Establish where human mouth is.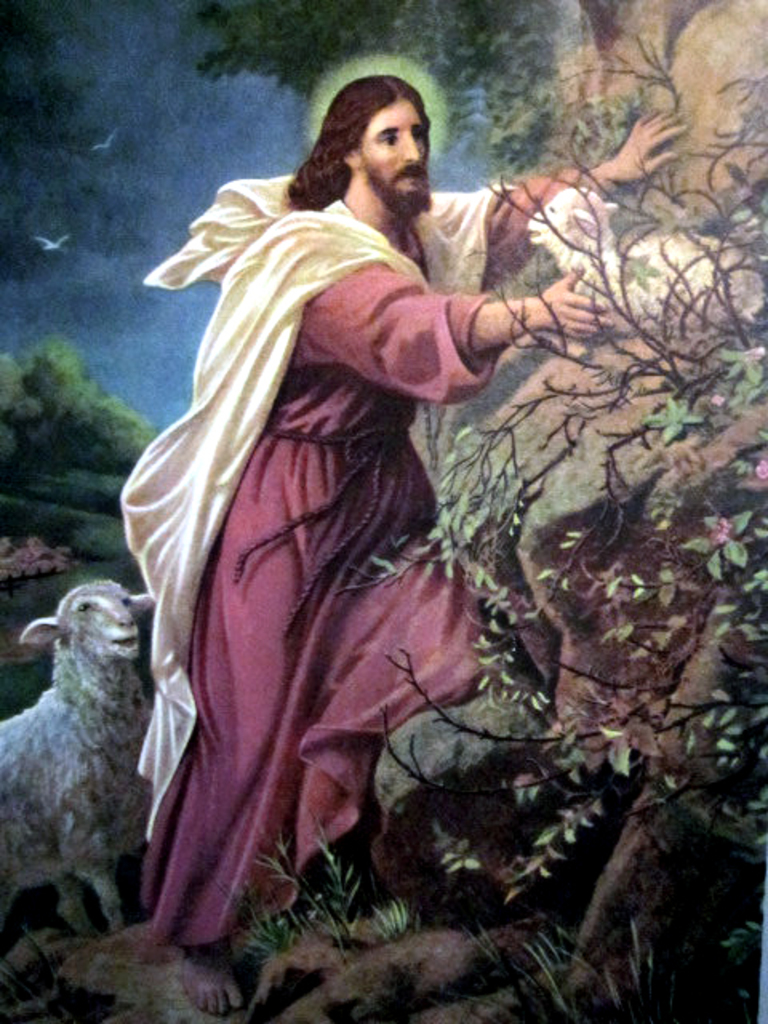
Established at bbox=(389, 162, 432, 190).
